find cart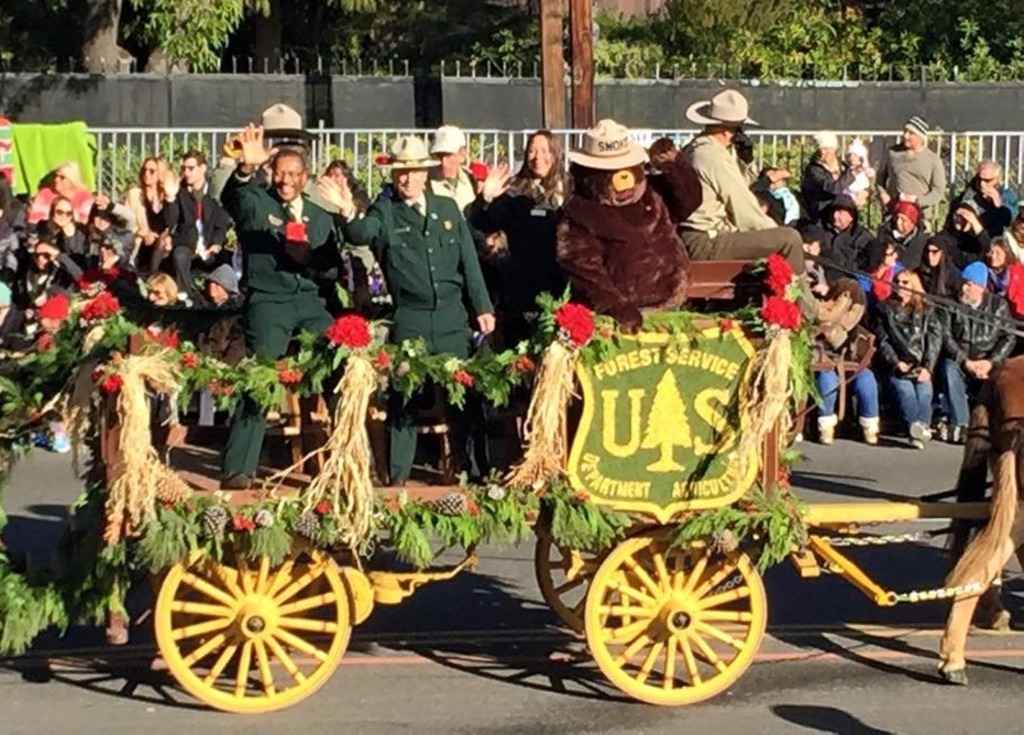
{"left": 82, "top": 260, "right": 1023, "bottom": 712}
